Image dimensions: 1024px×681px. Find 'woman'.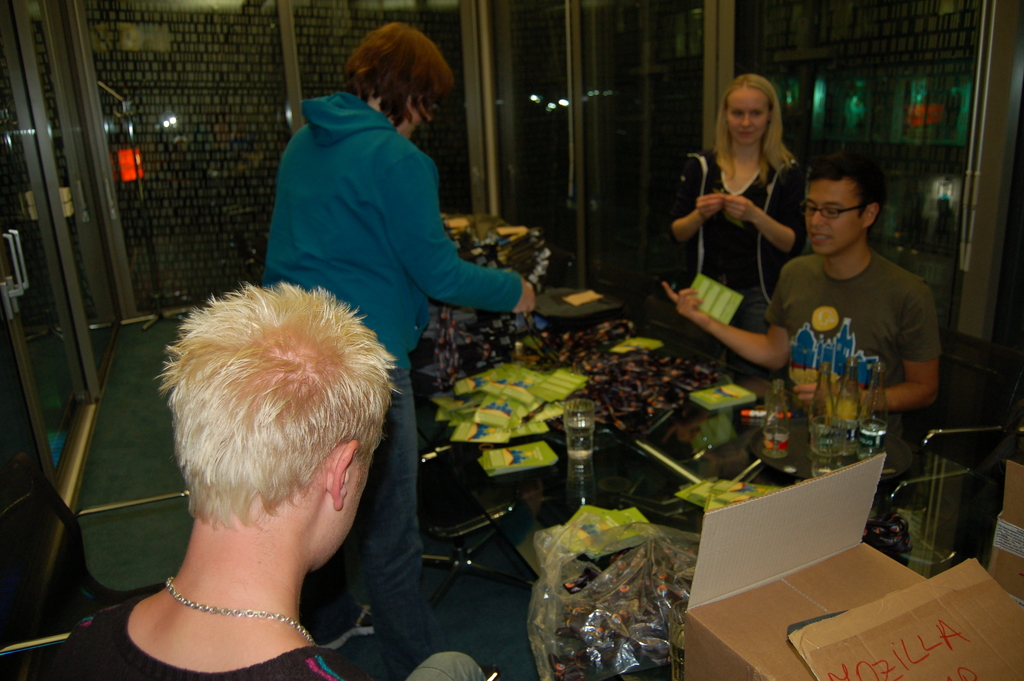
(682, 57, 824, 406).
